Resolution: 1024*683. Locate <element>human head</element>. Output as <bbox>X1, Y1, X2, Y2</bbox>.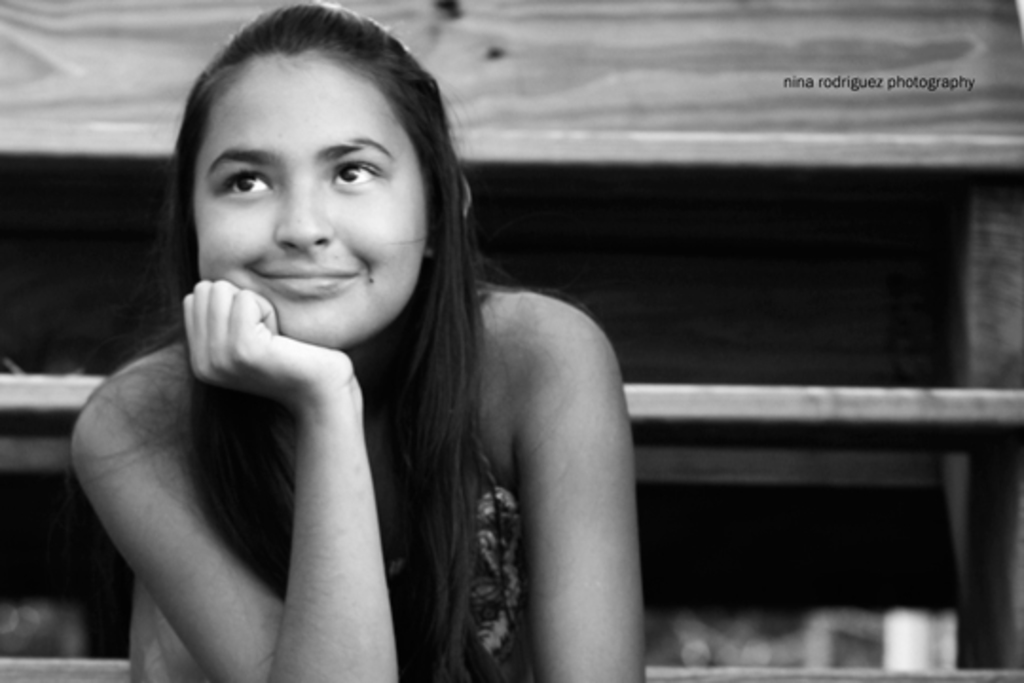
<bbox>178, 0, 449, 328</bbox>.
